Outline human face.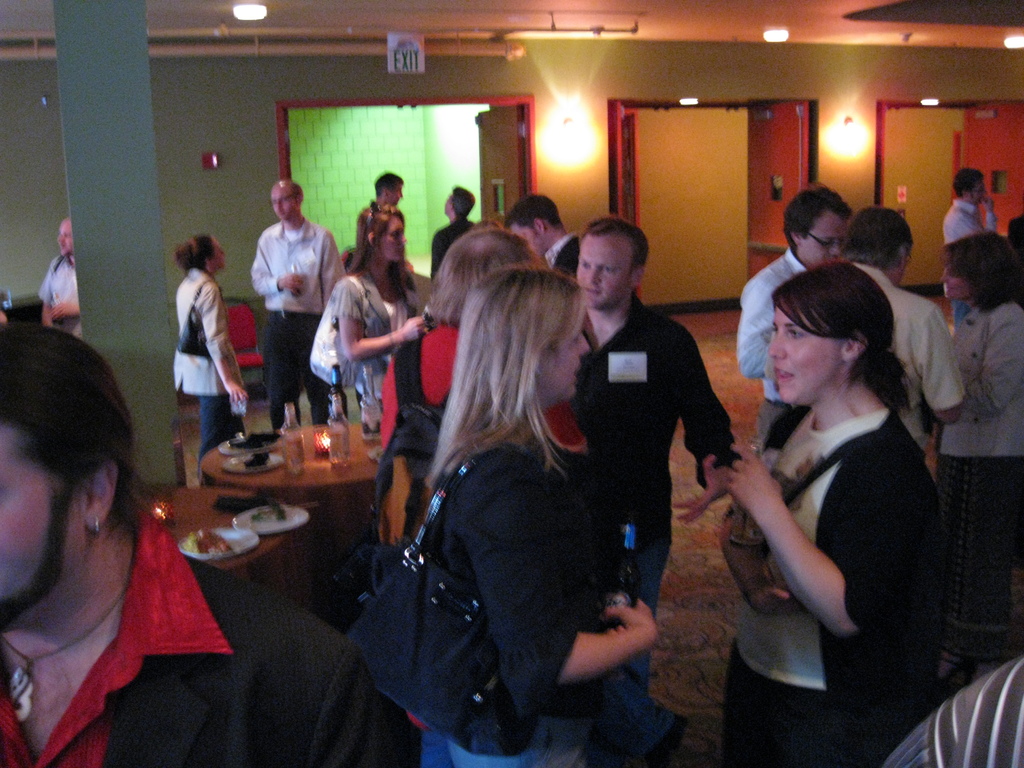
Outline: (797,211,845,273).
